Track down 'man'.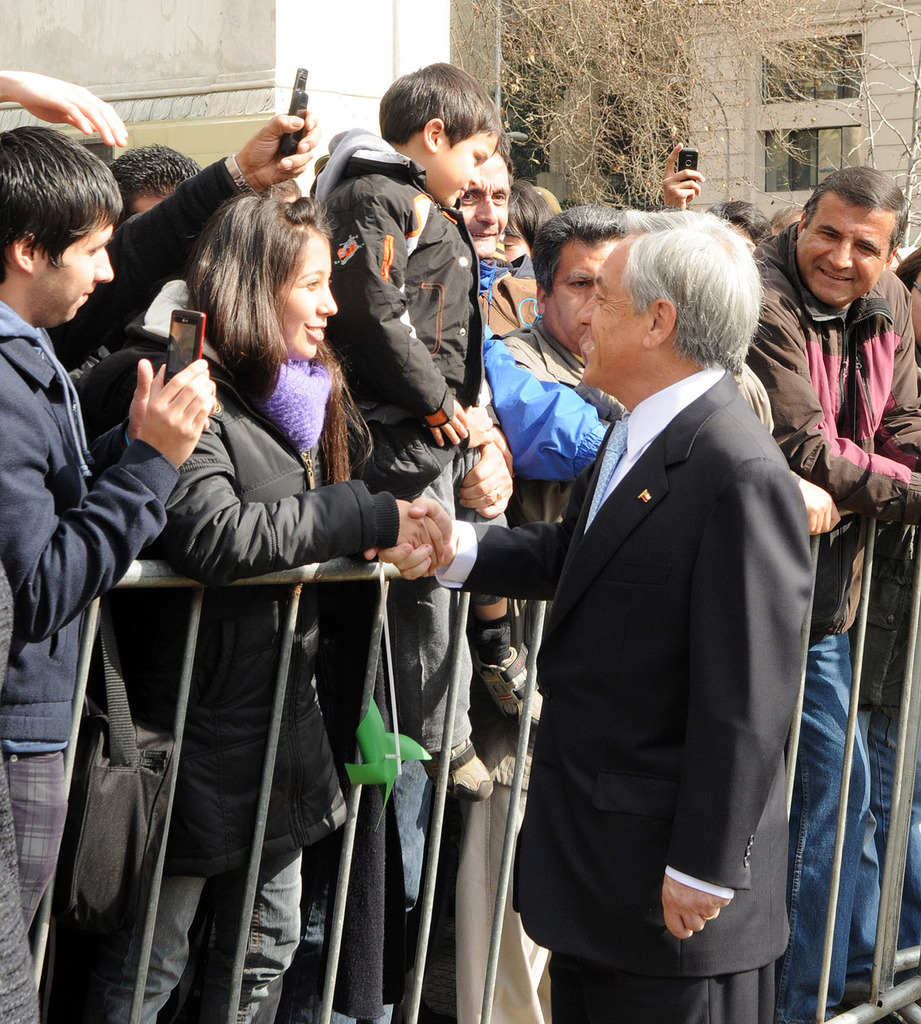
Tracked to pyautogui.locateOnScreen(371, 202, 815, 1023).
